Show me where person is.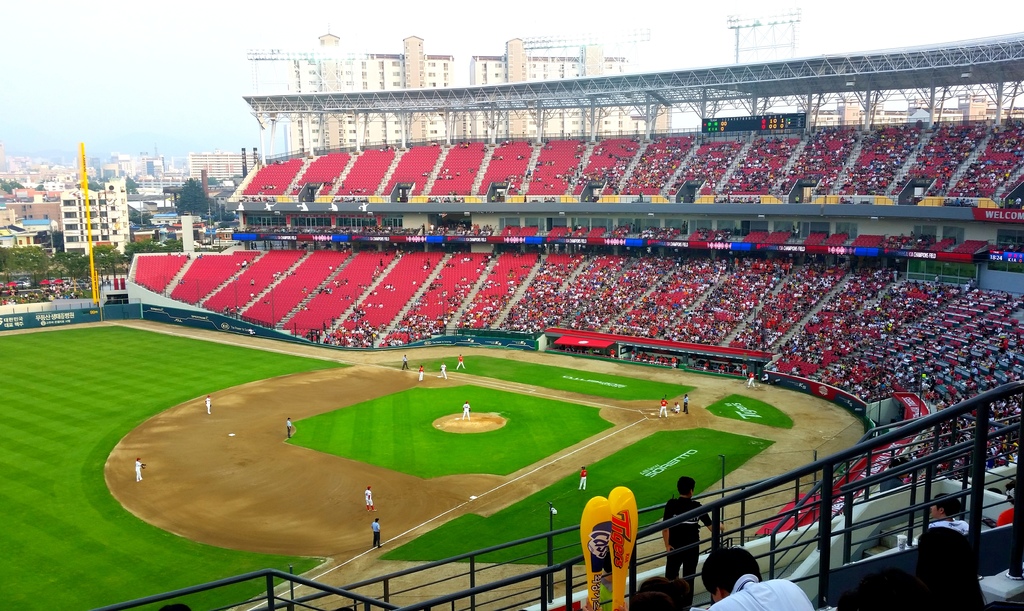
person is at <box>462,400,472,416</box>.
